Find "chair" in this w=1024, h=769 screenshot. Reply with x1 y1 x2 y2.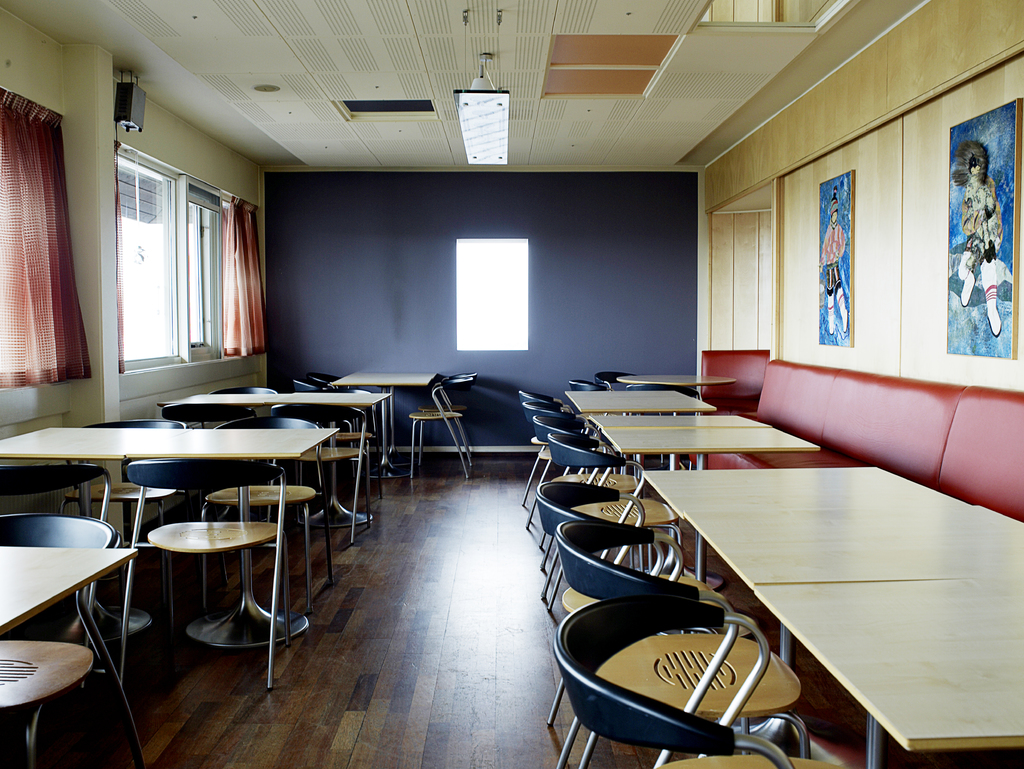
60 411 199 624.
